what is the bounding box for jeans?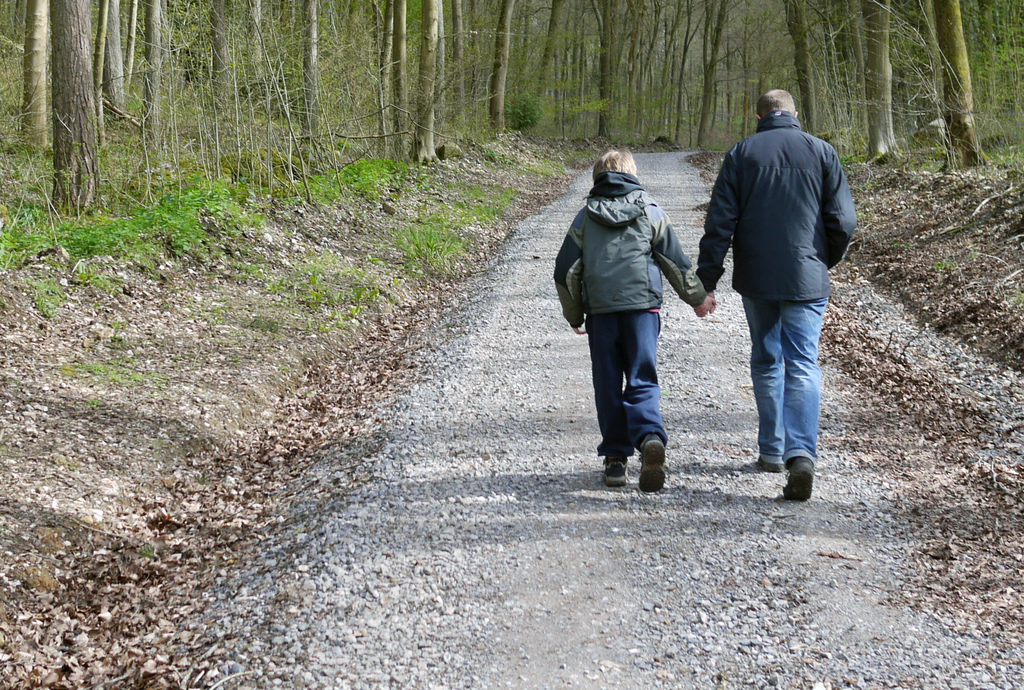
bbox=[578, 309, 681, 461].
